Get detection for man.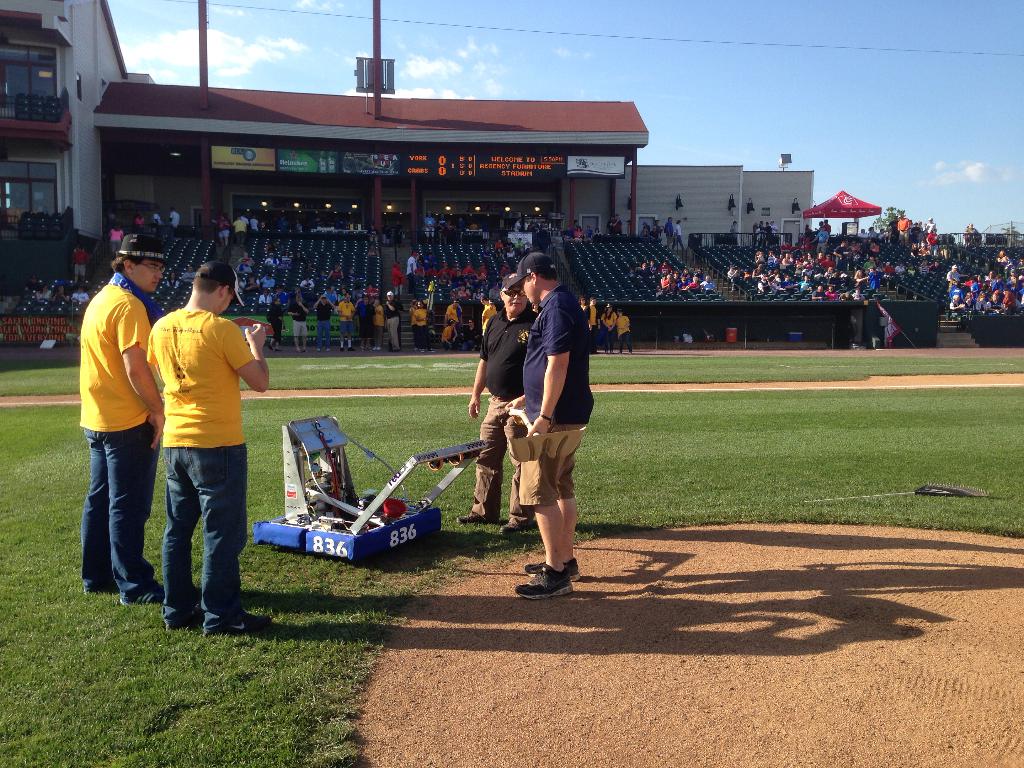
Detection: (662,260,675,272).
